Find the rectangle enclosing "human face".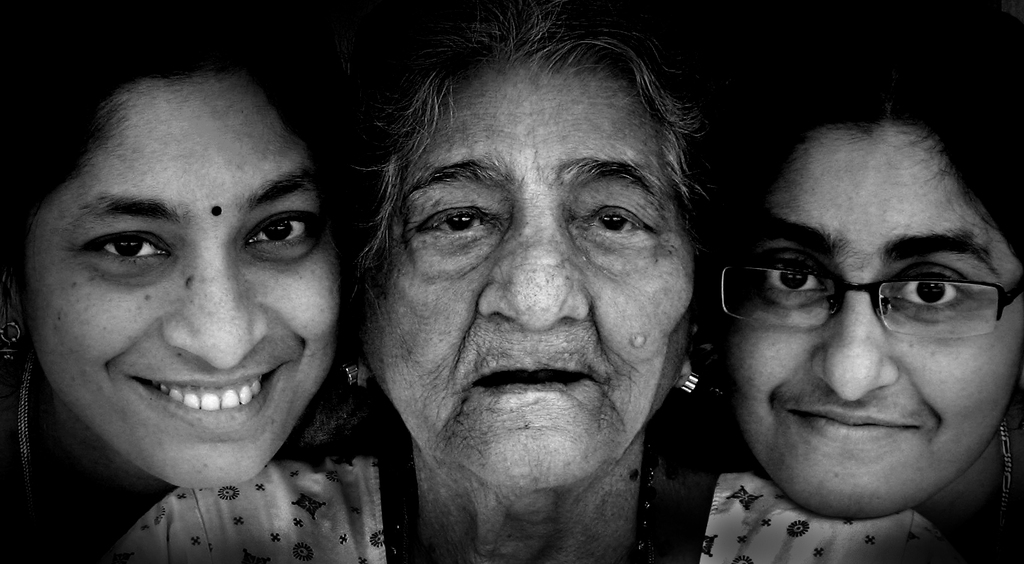
<box>25,84,339,484</box>.
